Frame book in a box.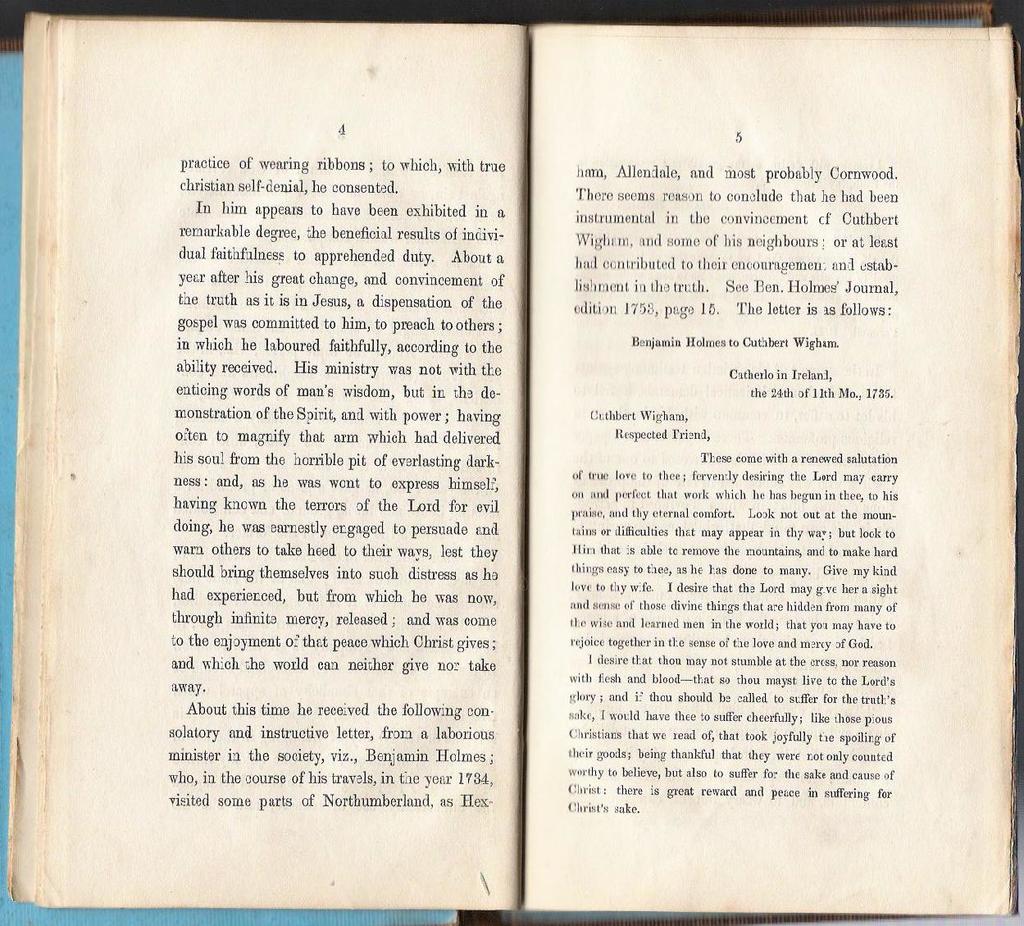
rect(0, 0, 1022, 925).
